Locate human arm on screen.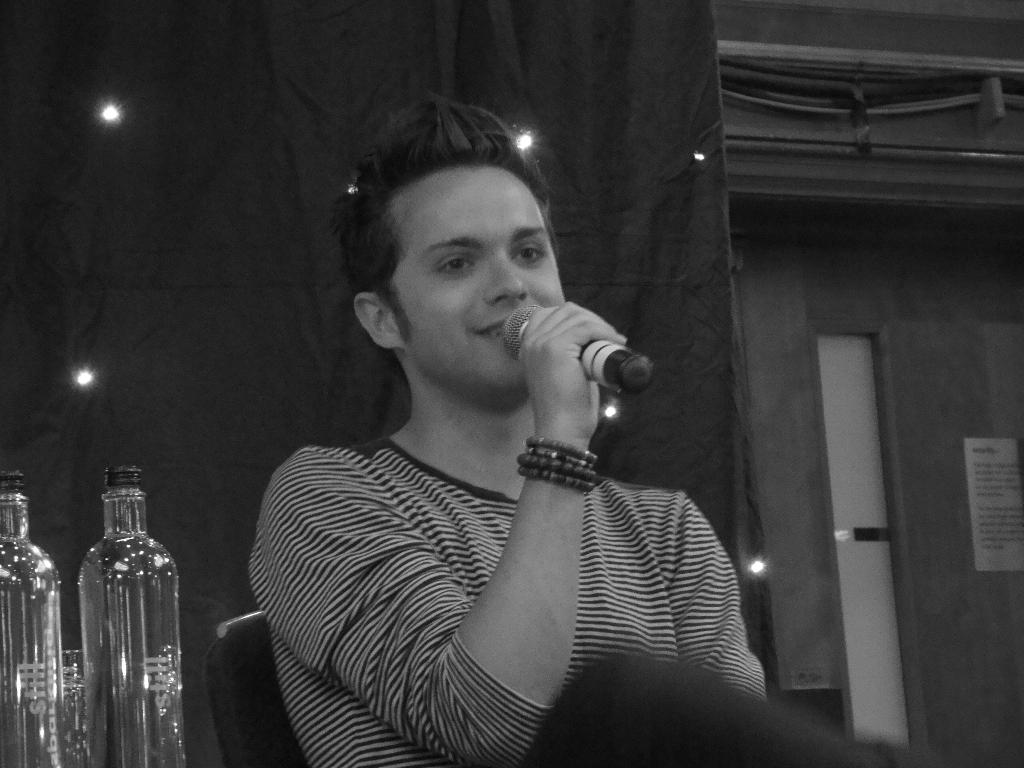
On screen at 273:419:690:753.
